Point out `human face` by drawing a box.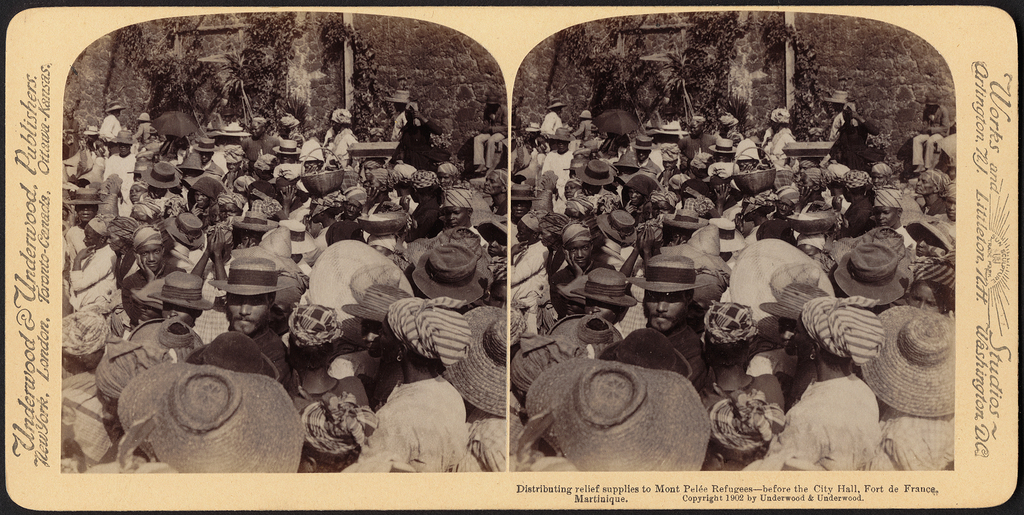
221/204/241/215.
